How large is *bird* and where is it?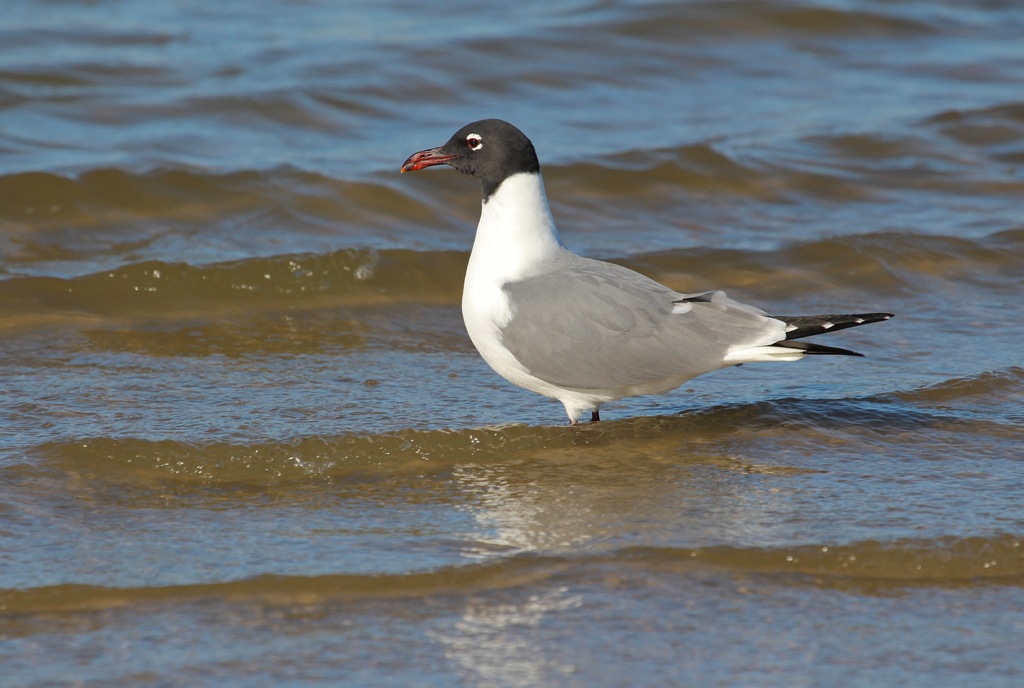
Bounding box: Rect(405, 108, 892, 428).
